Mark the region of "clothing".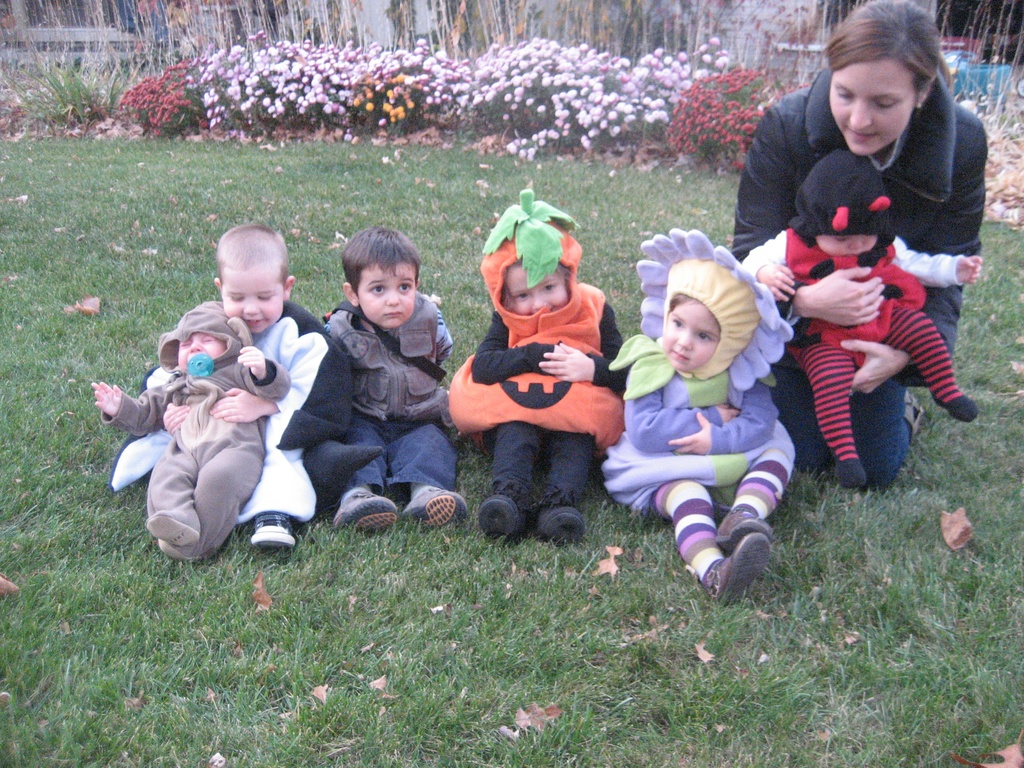
Region: {"left": 595, "top": 369, "right": 794, "bottom": 504}.
